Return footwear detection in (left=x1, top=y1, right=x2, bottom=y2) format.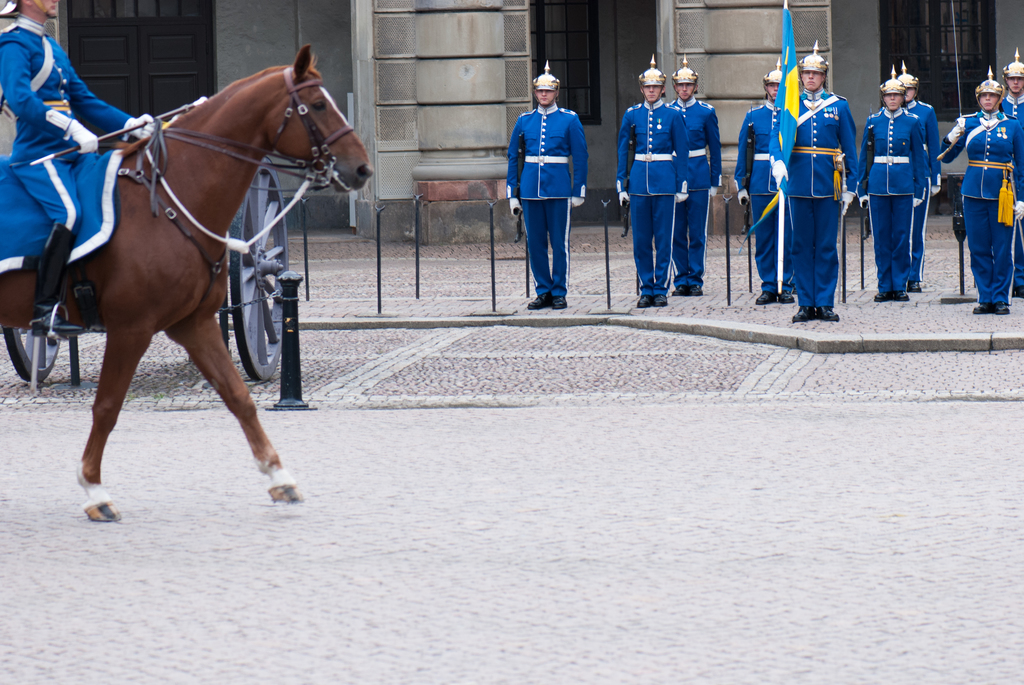
(left=675, top=282, right=683, bottom=297).
